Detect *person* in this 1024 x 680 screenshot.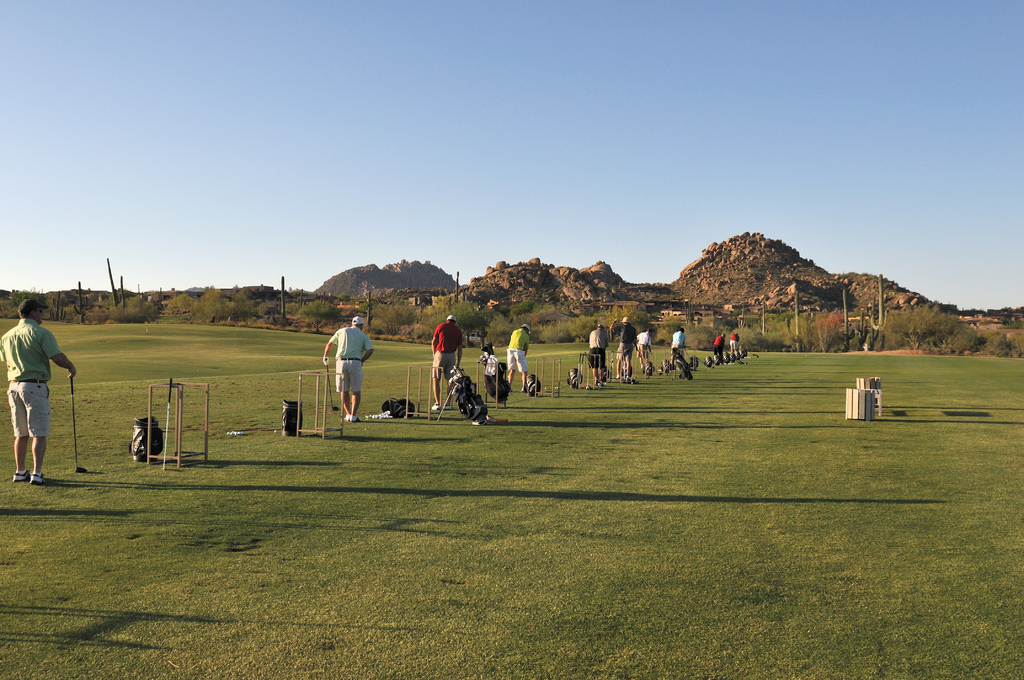
Detection: box(630, 325, 650, 374).
